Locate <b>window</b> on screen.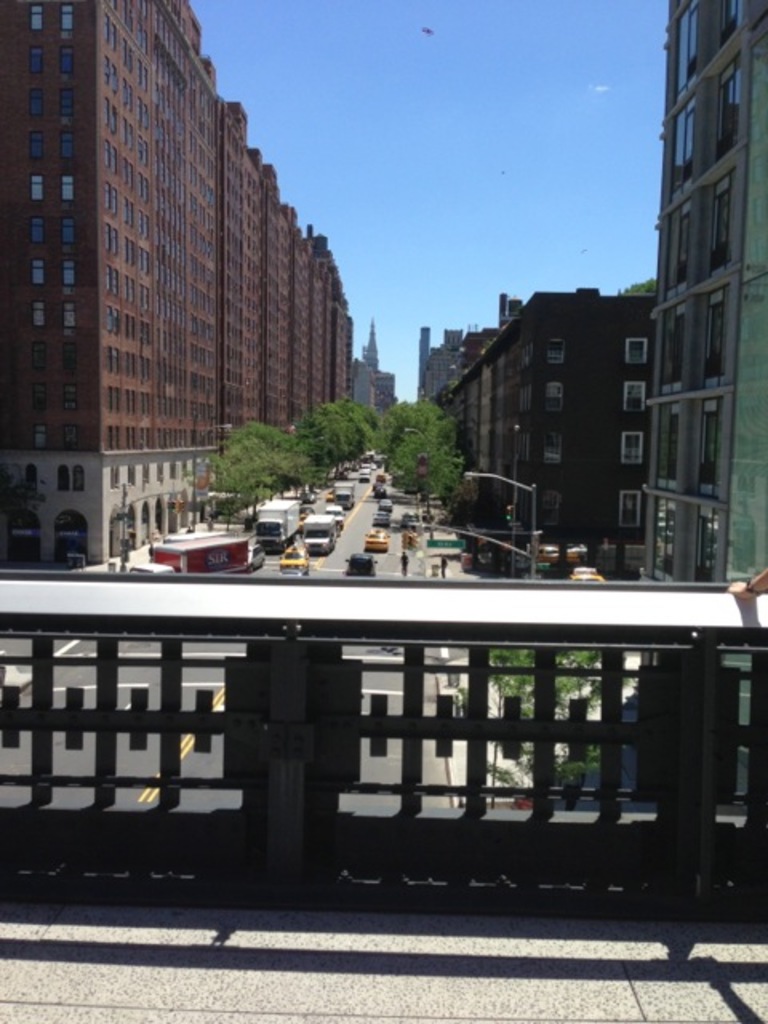
On screen at (x1=699, y1=283, x2=728, y2=381).
